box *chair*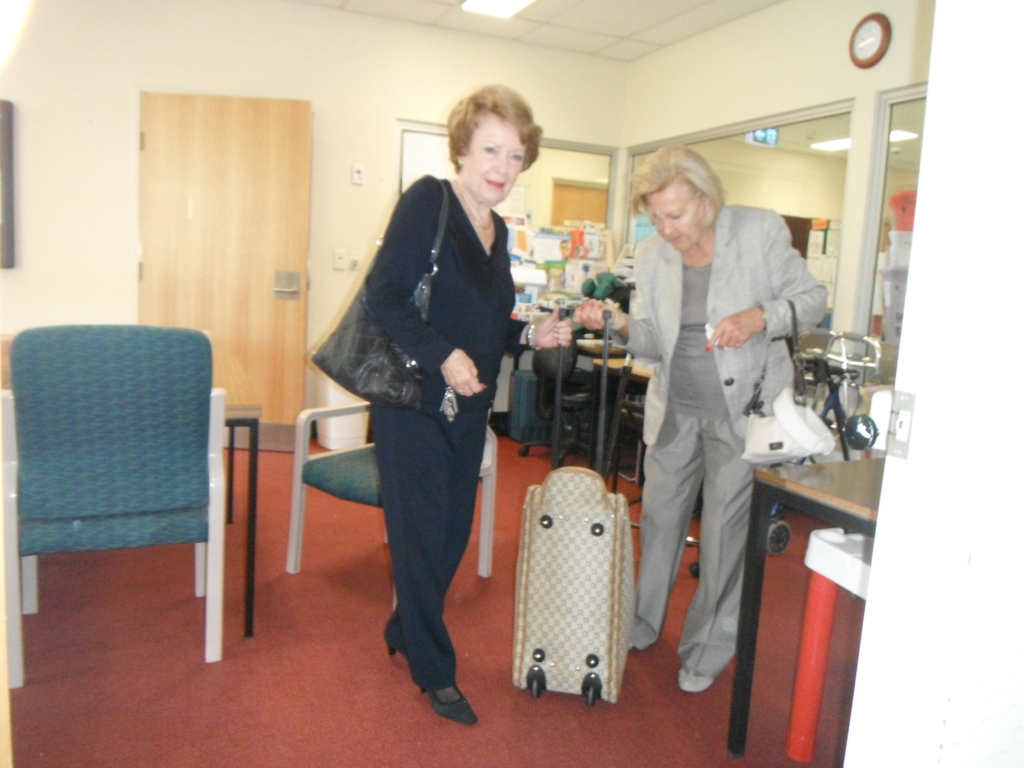
{"left": 7, "top": 317, "right": 233, "bottom": 654}
